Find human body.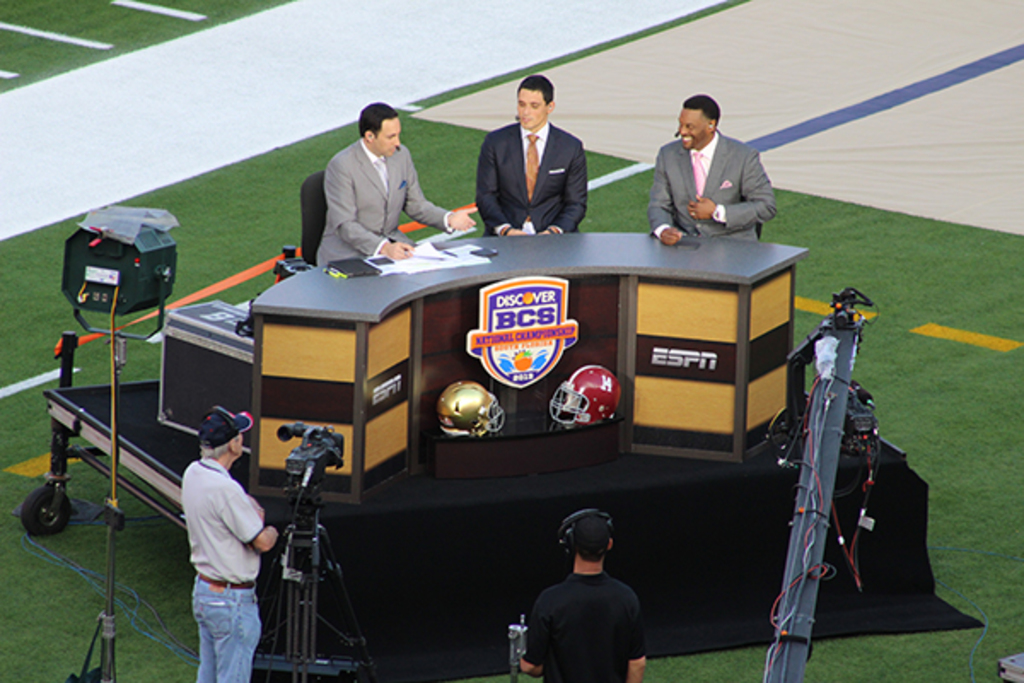
[316,143,480,263].
